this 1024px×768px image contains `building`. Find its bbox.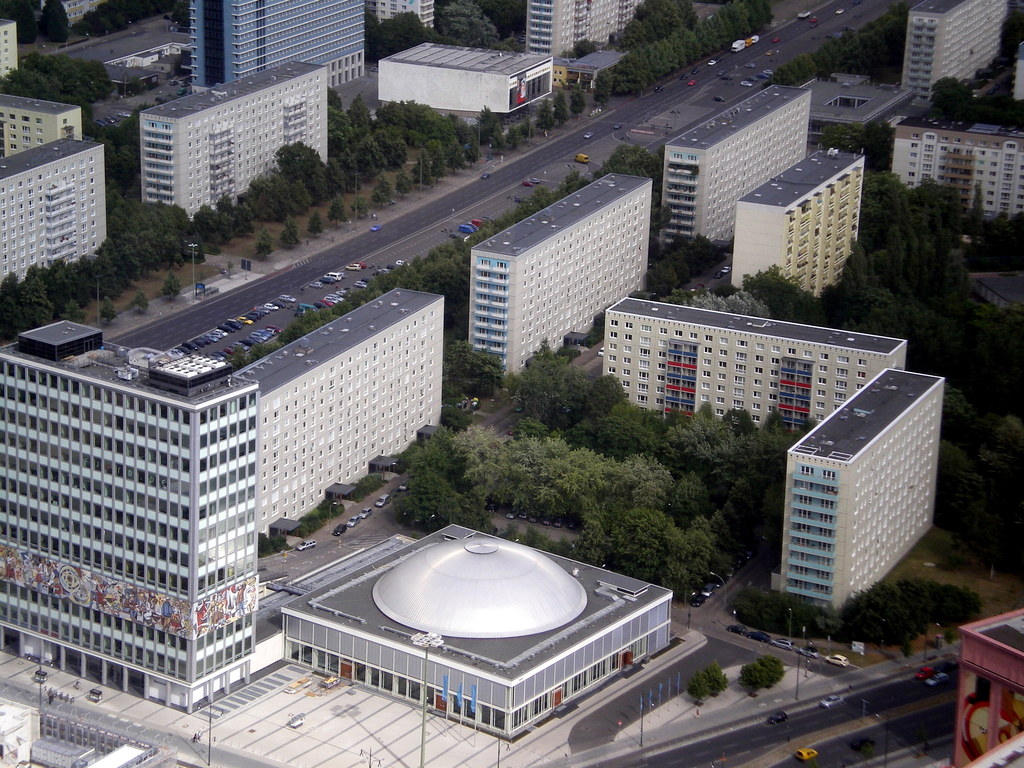
BBox(728, 143, 870, 299).
